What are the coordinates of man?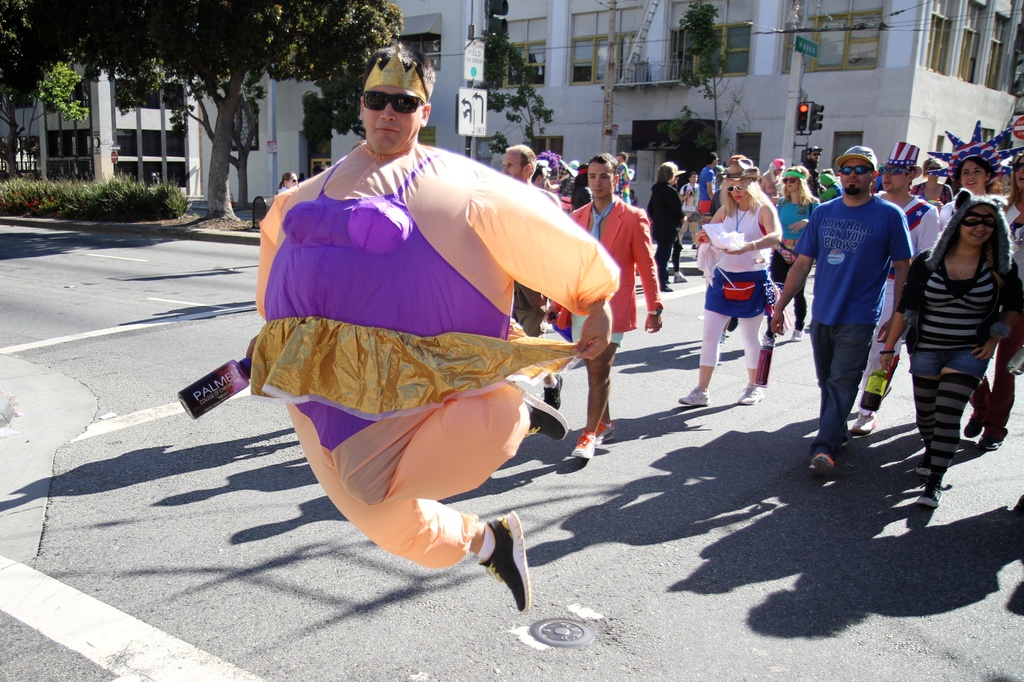
<bbox>678, 169, 699, 253</bbox>.
